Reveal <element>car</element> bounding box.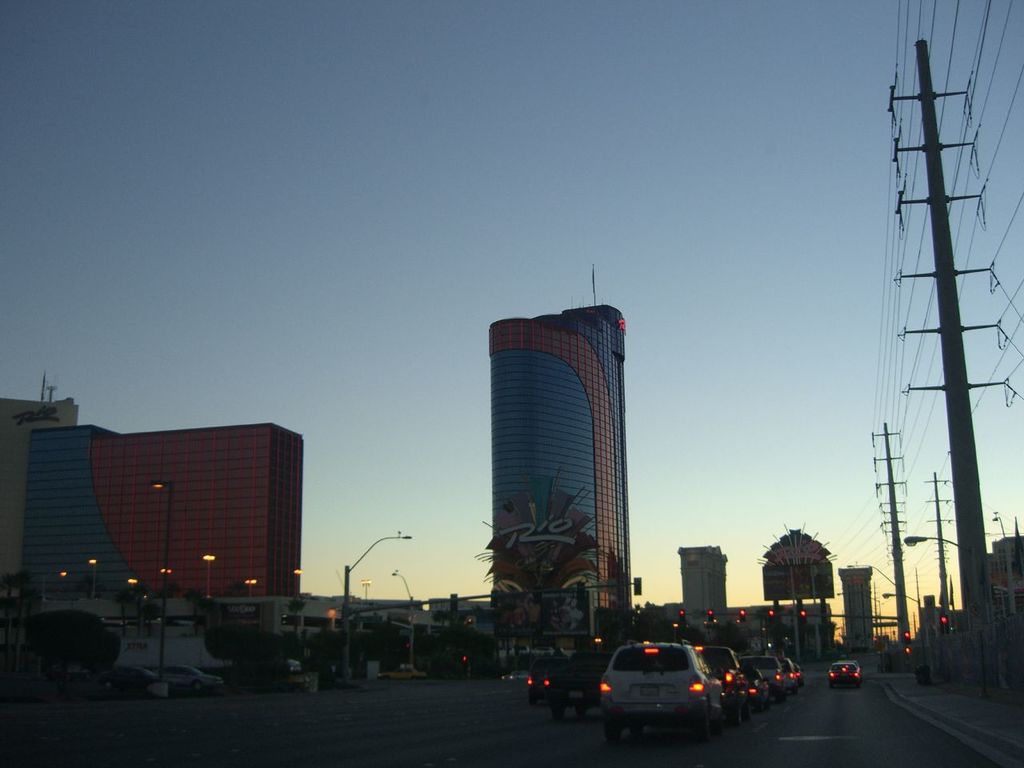
Revealed: crop(828, 664, 864, 686).
